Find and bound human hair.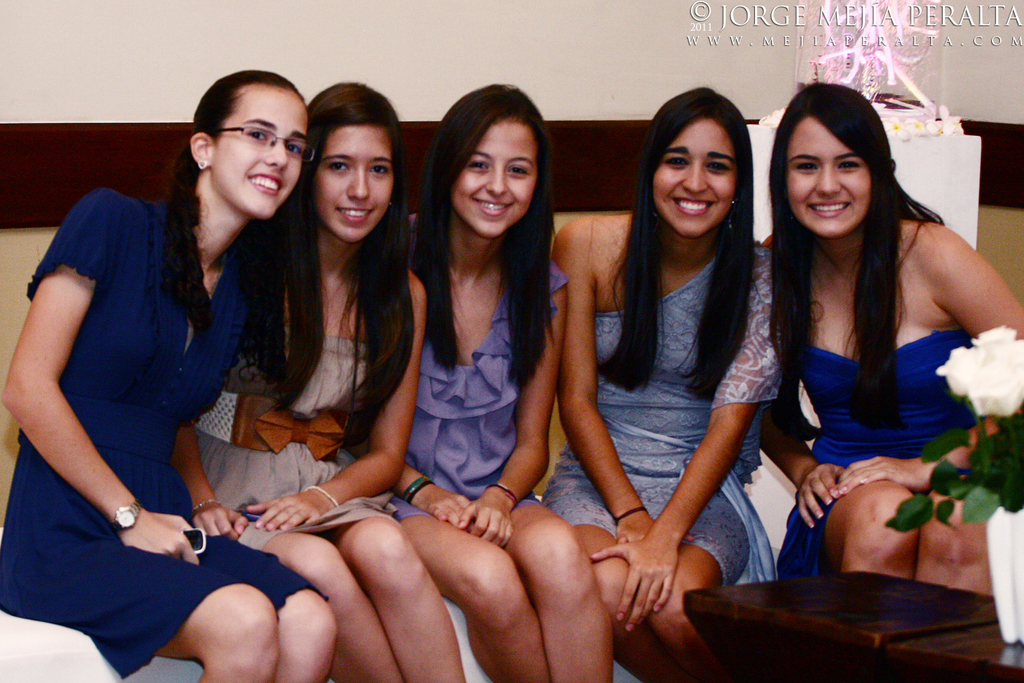
Bound: box(166, 68, 304, 332).
